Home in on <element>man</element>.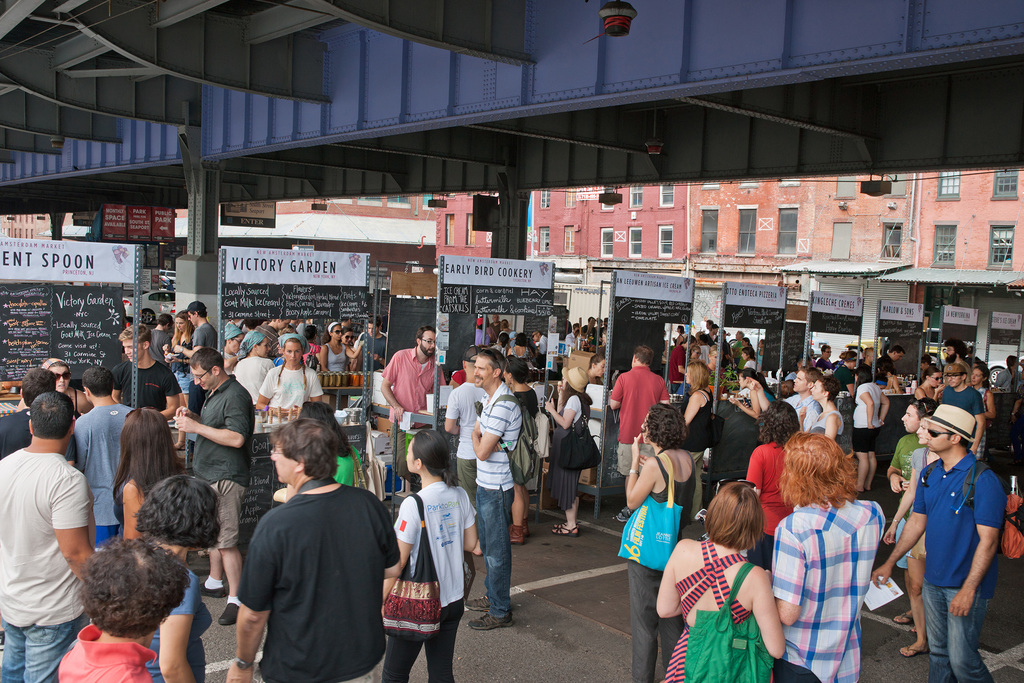
Homed in at bbox=(163, 302, 218, 363).
